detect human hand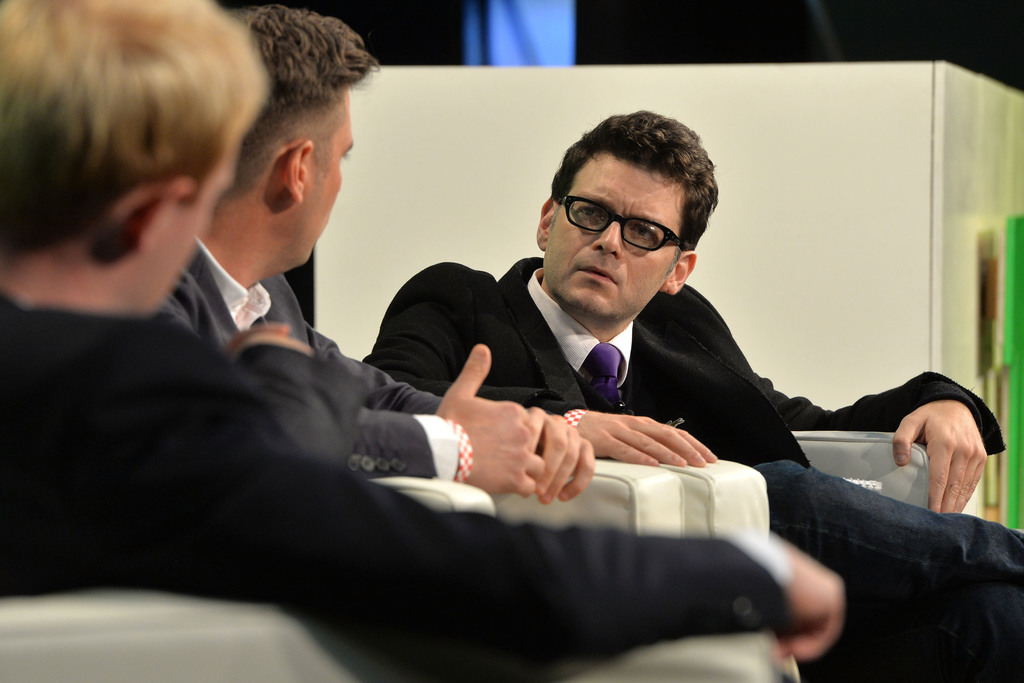
box(775, 546, 850, 656)
